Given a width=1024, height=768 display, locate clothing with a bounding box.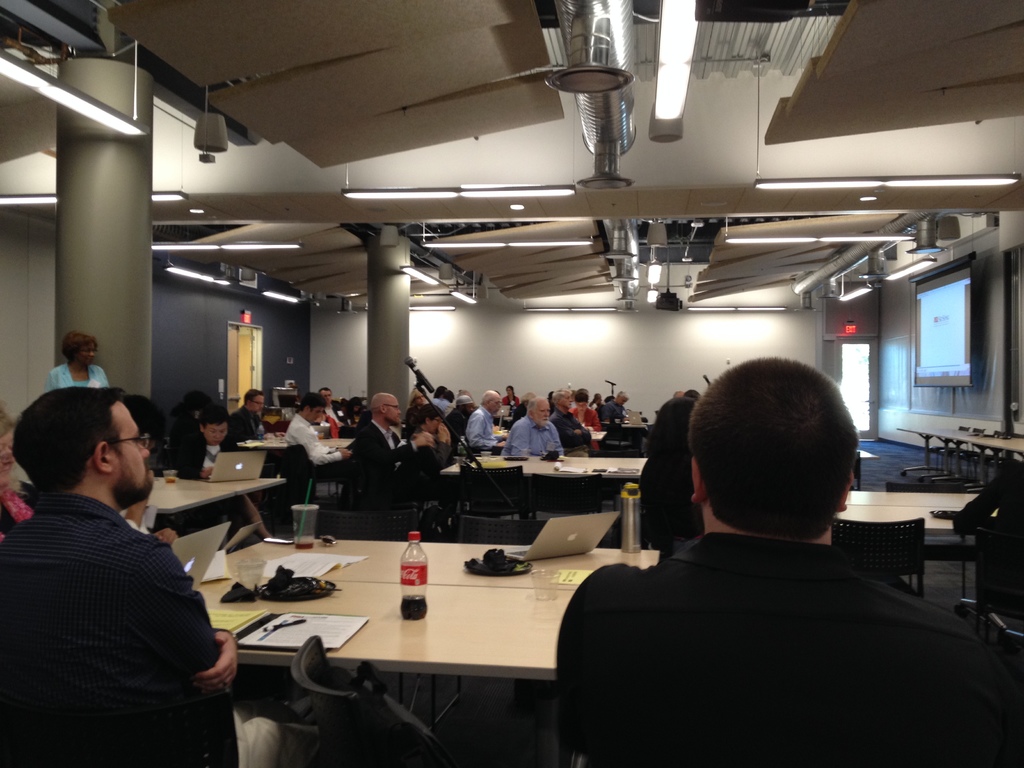
Located: locate(294, 409, 351, 486).
